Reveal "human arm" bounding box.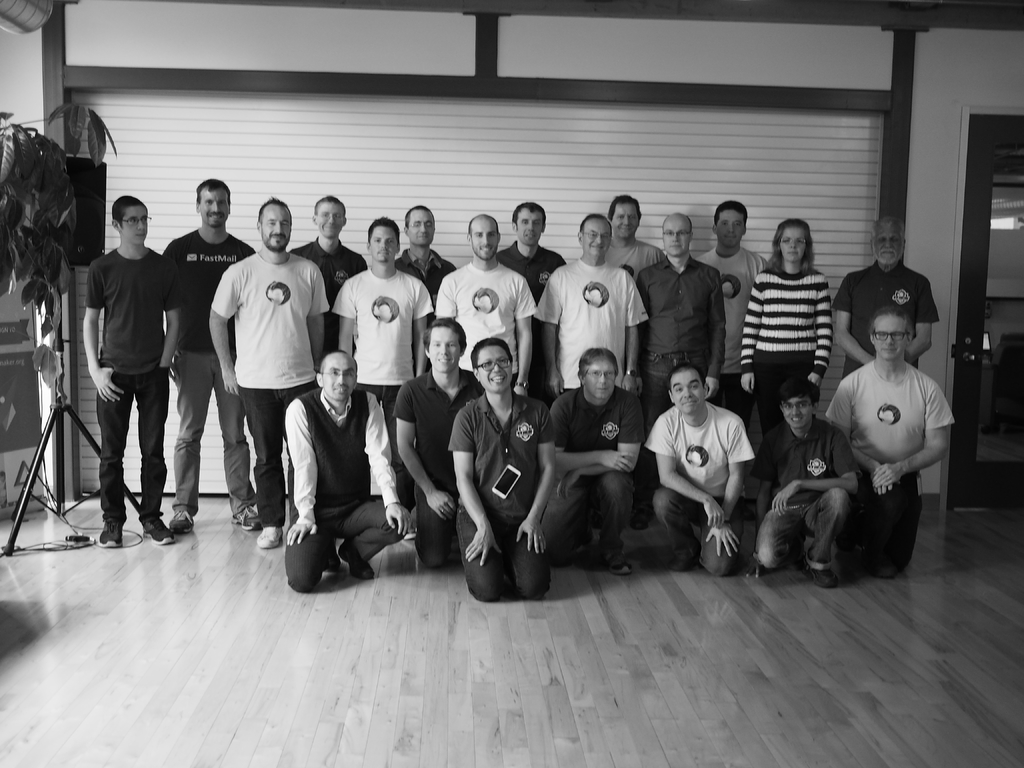
Revealed: Rect(904, 268, 927, 365).
